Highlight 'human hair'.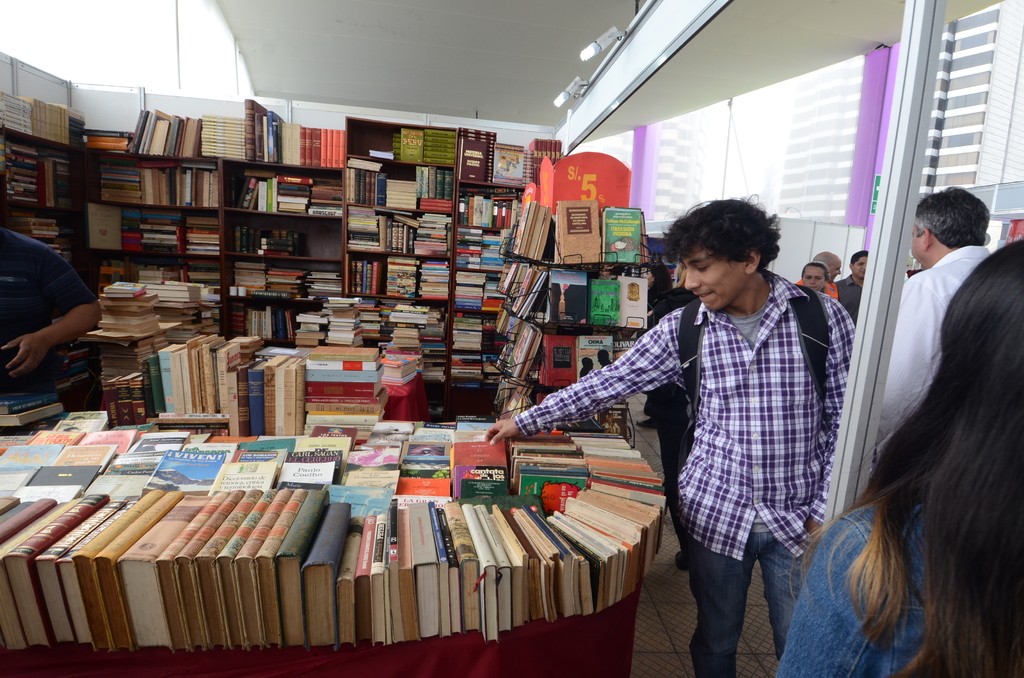
Highlighted region: <bbox>609, 264, 625, 277</bbox>.
